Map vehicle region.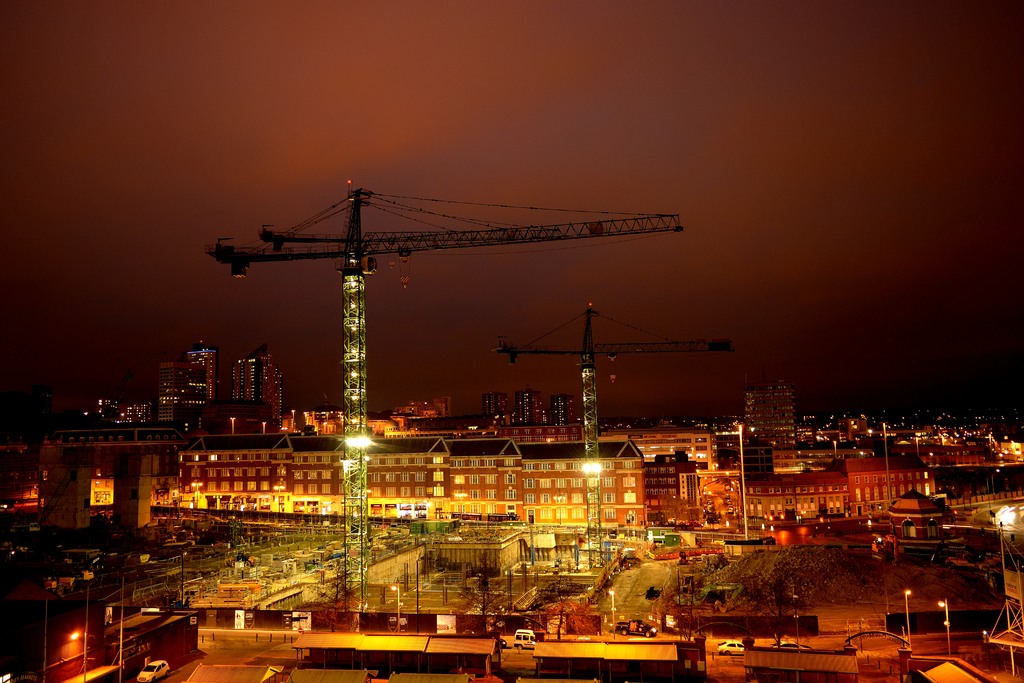
Mapped to (x1=511, y1=627, x2=536, y2=651).
